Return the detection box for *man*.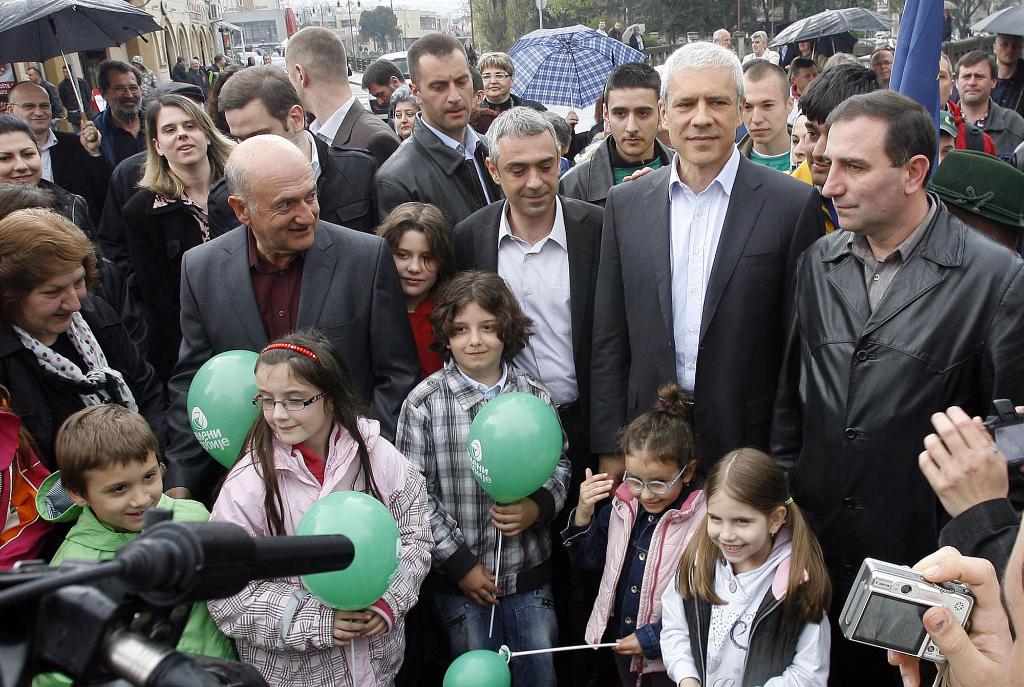
[593, 63, 824, 490].
